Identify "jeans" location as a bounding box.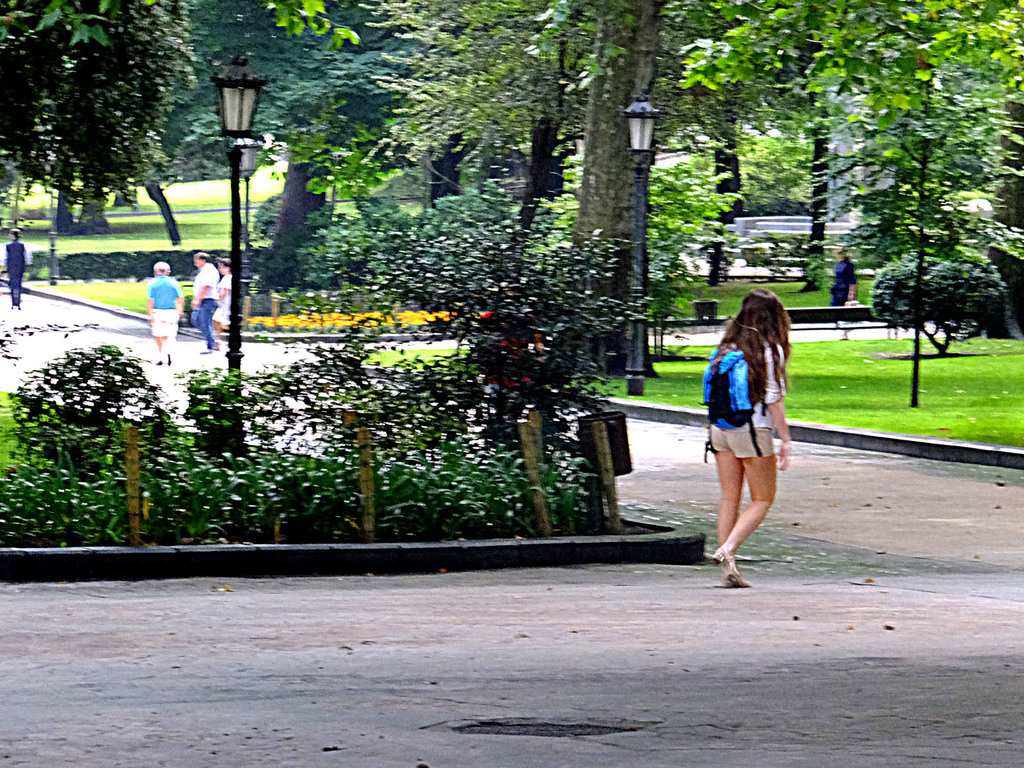
(196,302,218,350).
